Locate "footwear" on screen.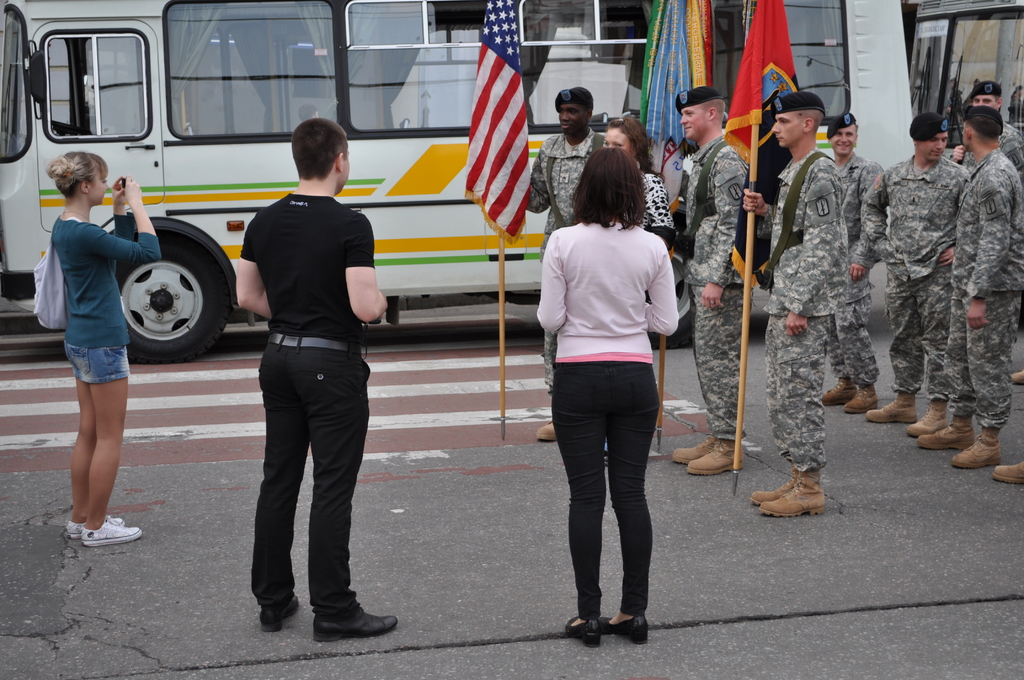
On screen at (991, 459, 1023, 484).
